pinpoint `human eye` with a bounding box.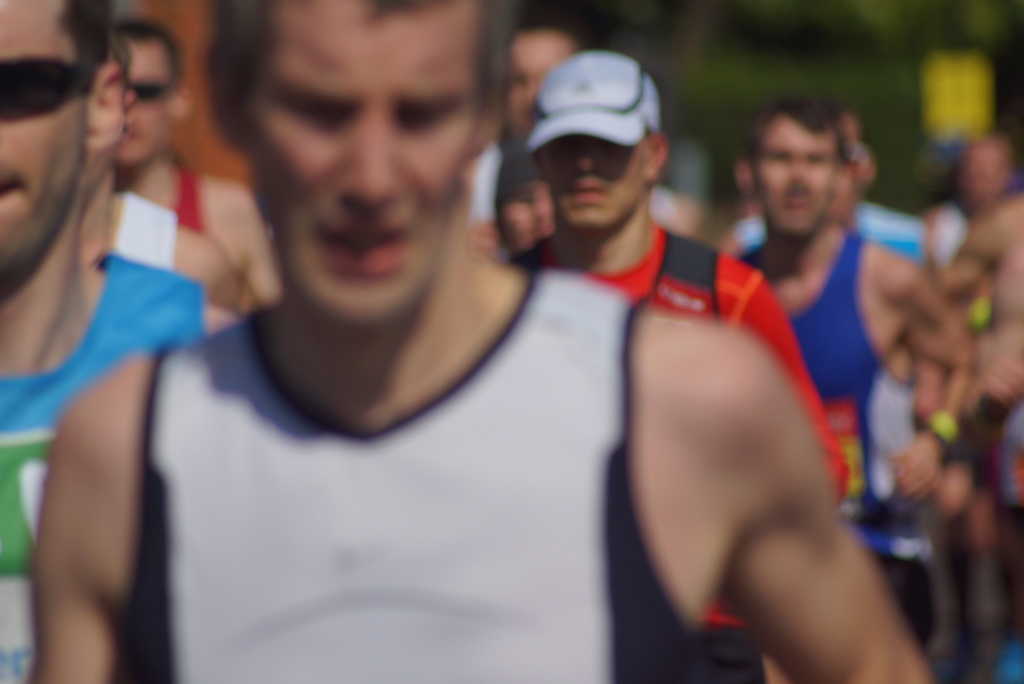
402, 110, 457, 138.
